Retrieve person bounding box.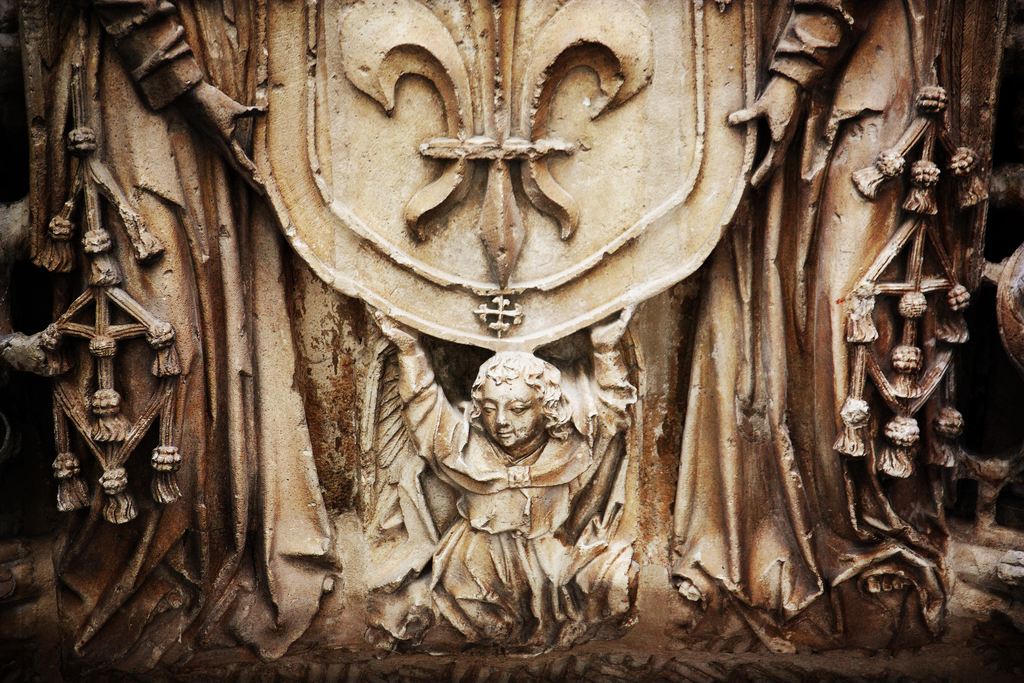
Bounding box: (left=365, top=308, right=643, bottom=655).
